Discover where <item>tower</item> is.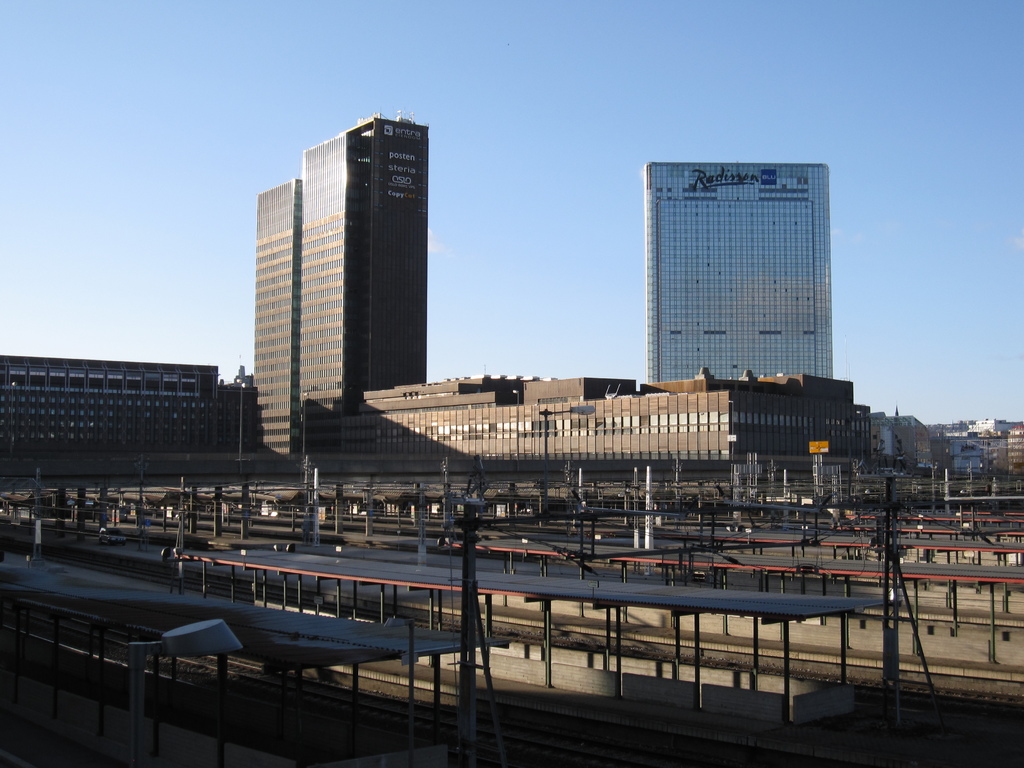
Discovered at (left=225, top=93, right=441, bottom=451).
